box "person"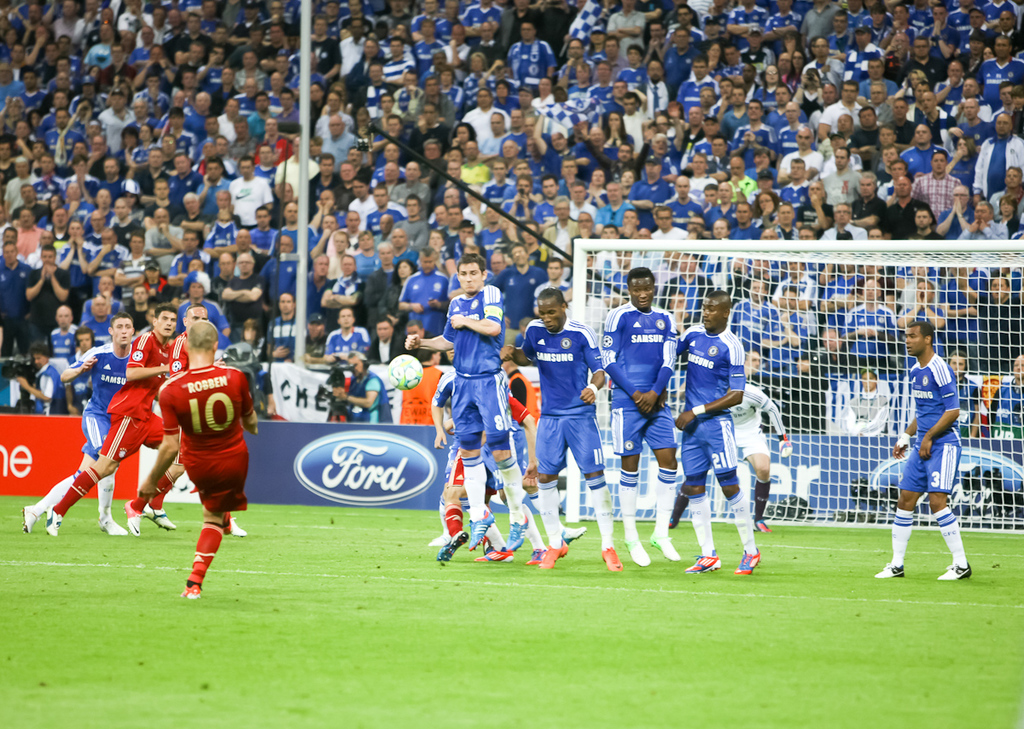
<region>319, 250, 367, 312</region>
